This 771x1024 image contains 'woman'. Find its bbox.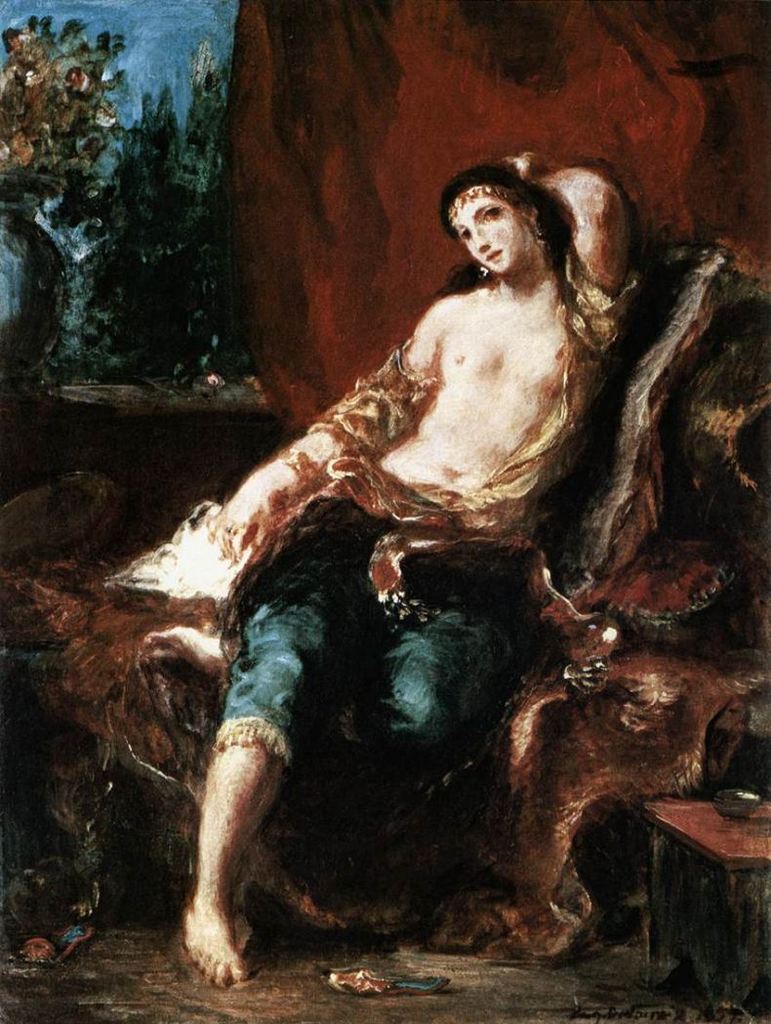
select_region(153, 86, 707, 970).
